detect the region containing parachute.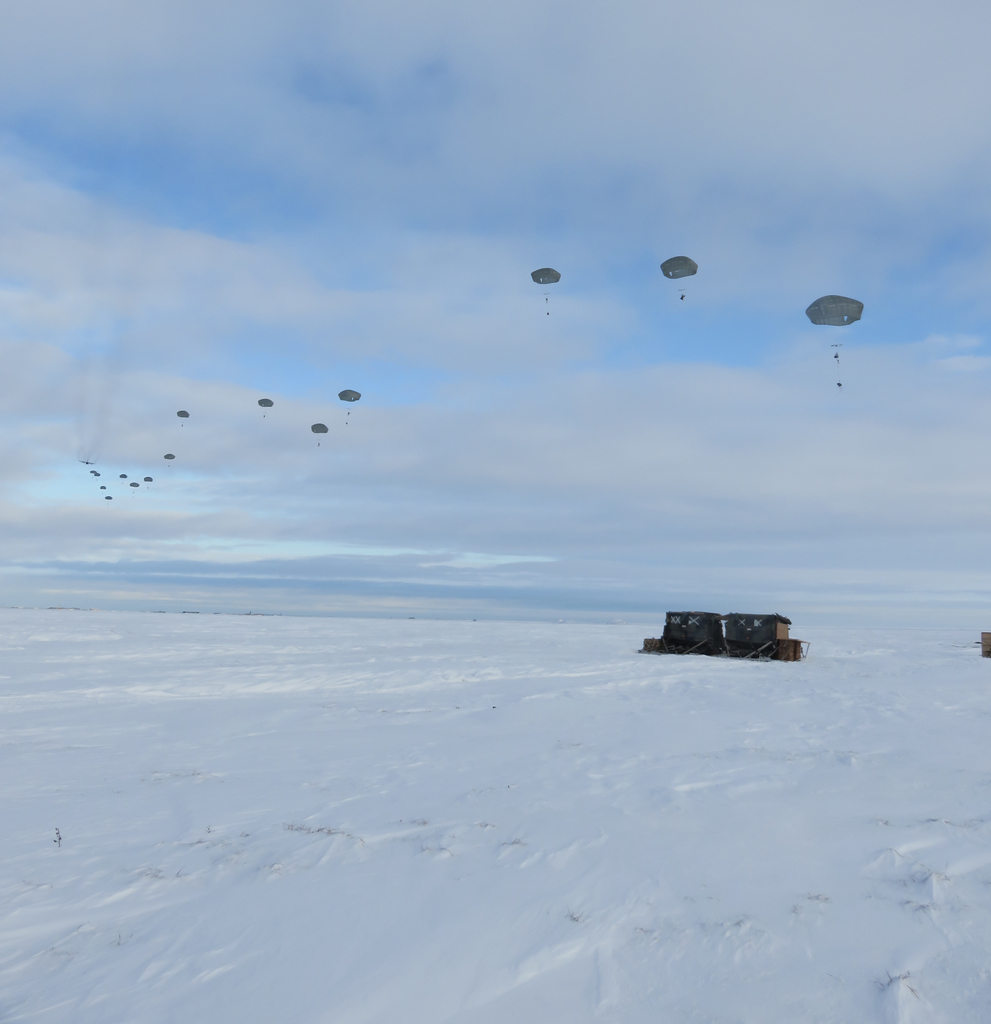
{"left": 164, "top": 451, "right": 176, "bottom": 463}.
